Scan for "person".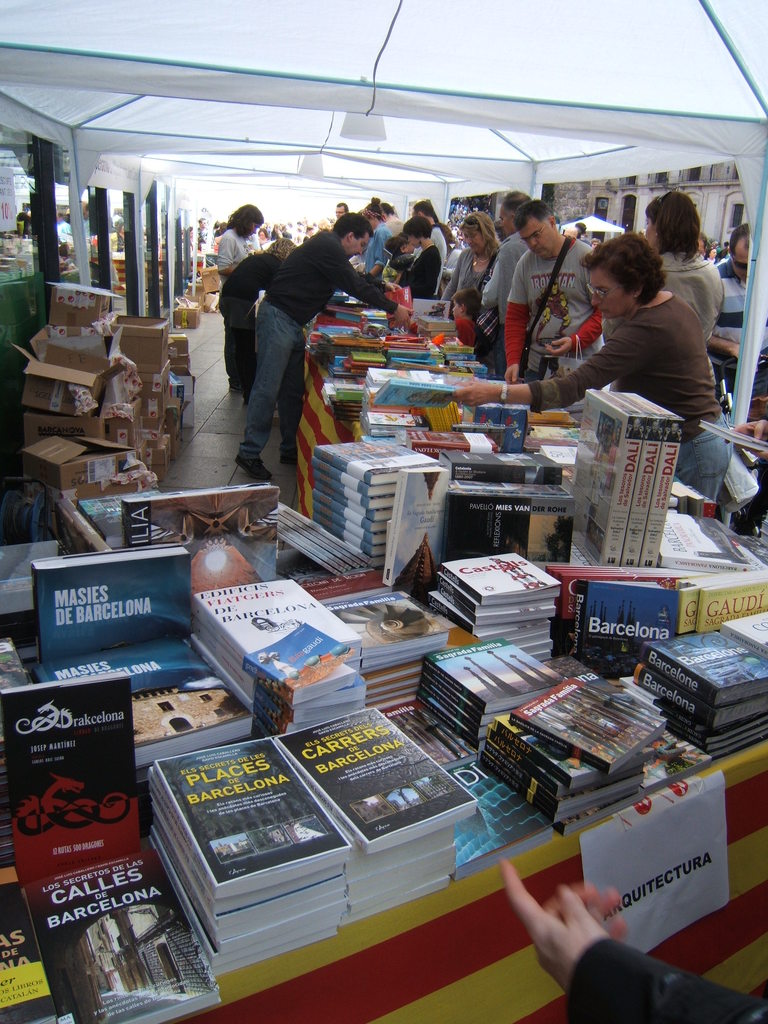
Scan result: rect(716, 323, 767, 547).
